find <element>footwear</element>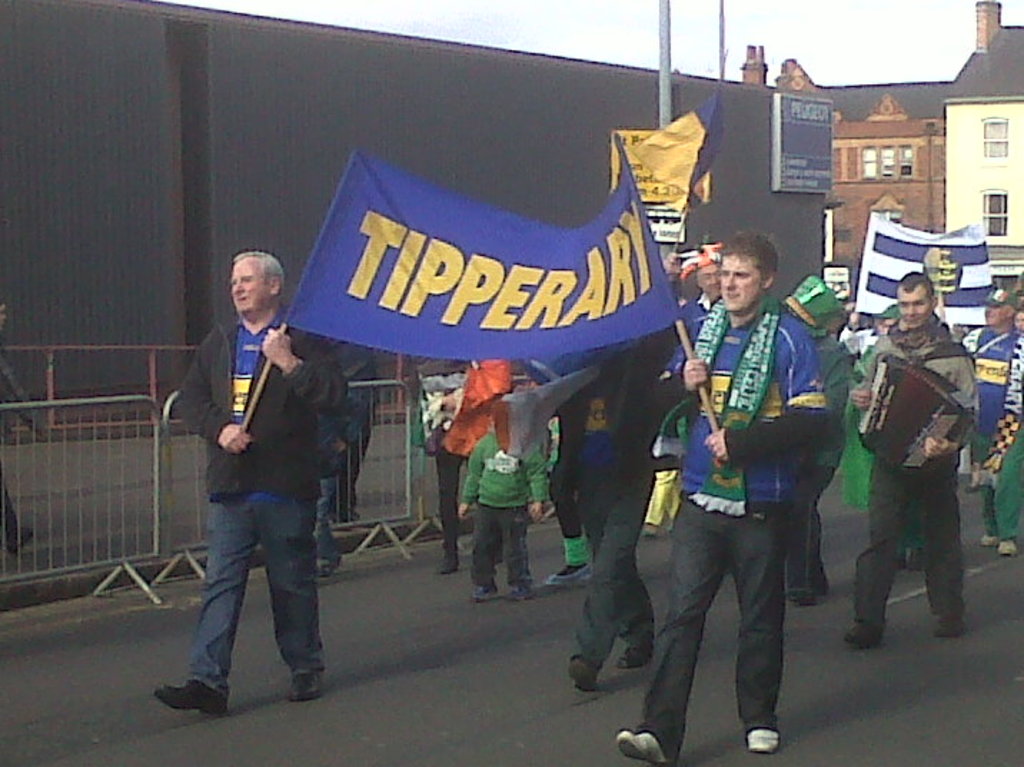
(548, 564, 592, 582)
